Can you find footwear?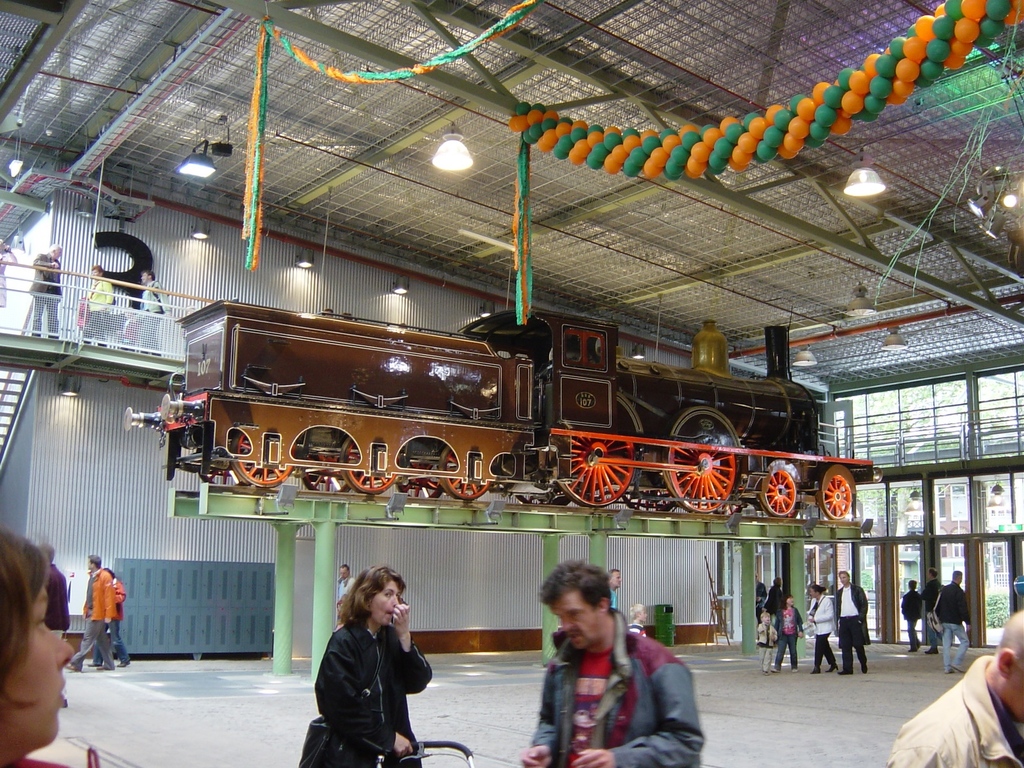
Yes, bounding box: box(65, 662, 83, 674).
